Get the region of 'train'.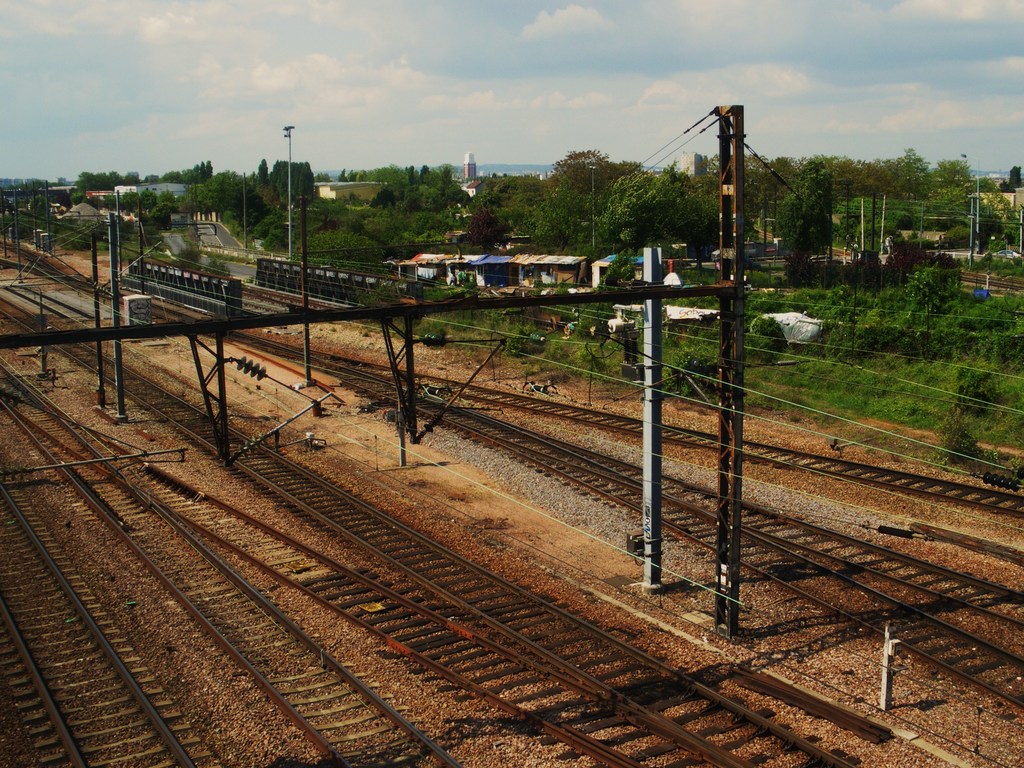
125,254,247,321.
